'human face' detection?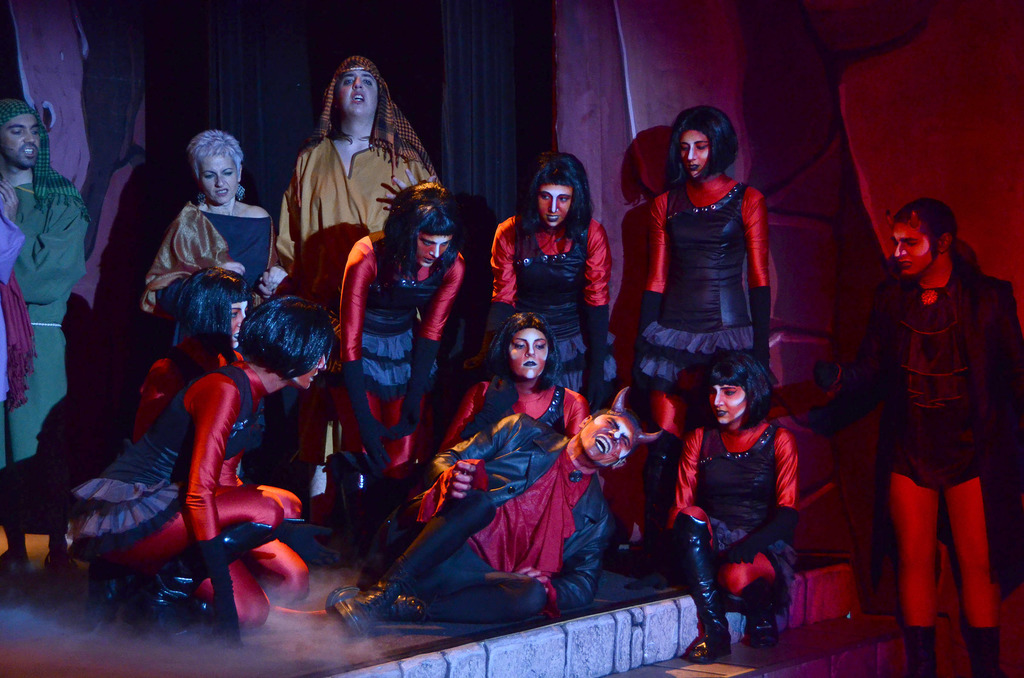
[891, 219, 936, 277]
